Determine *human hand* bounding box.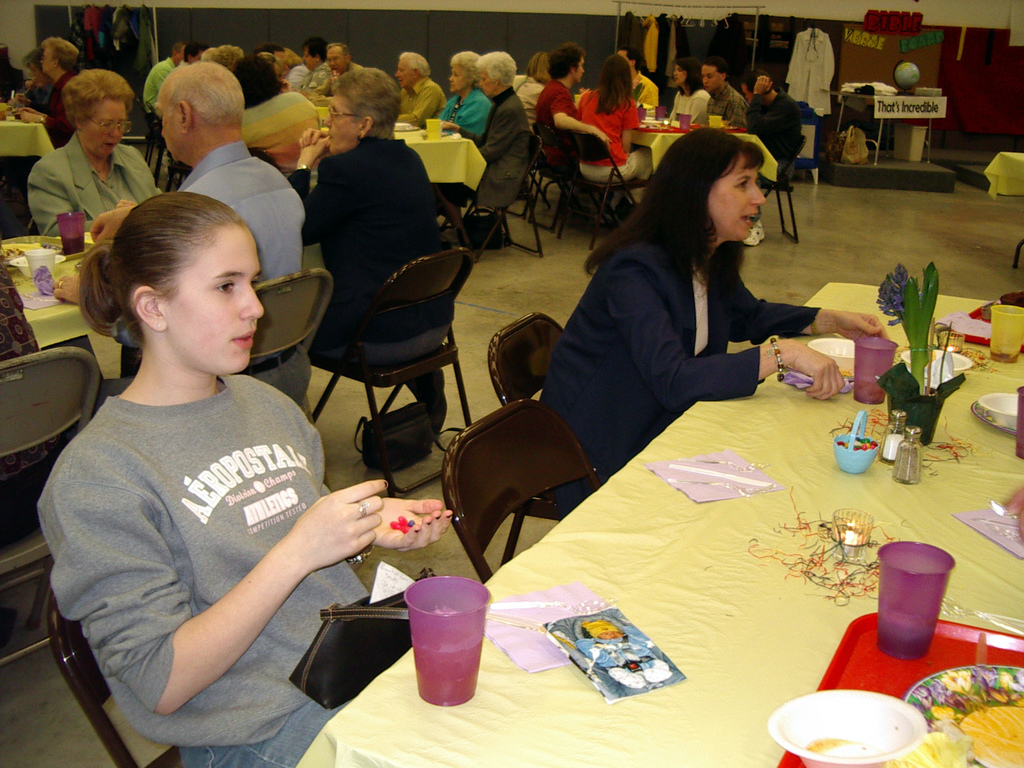
Determined: <box>837,307,892,342</box>.
